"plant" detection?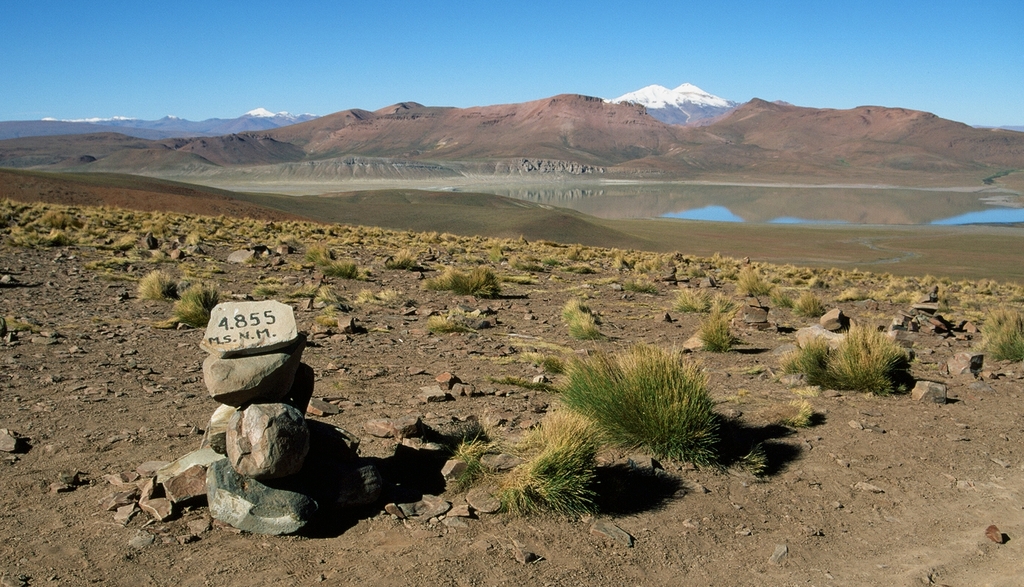
bbox=[536, 254, 559, 270]
